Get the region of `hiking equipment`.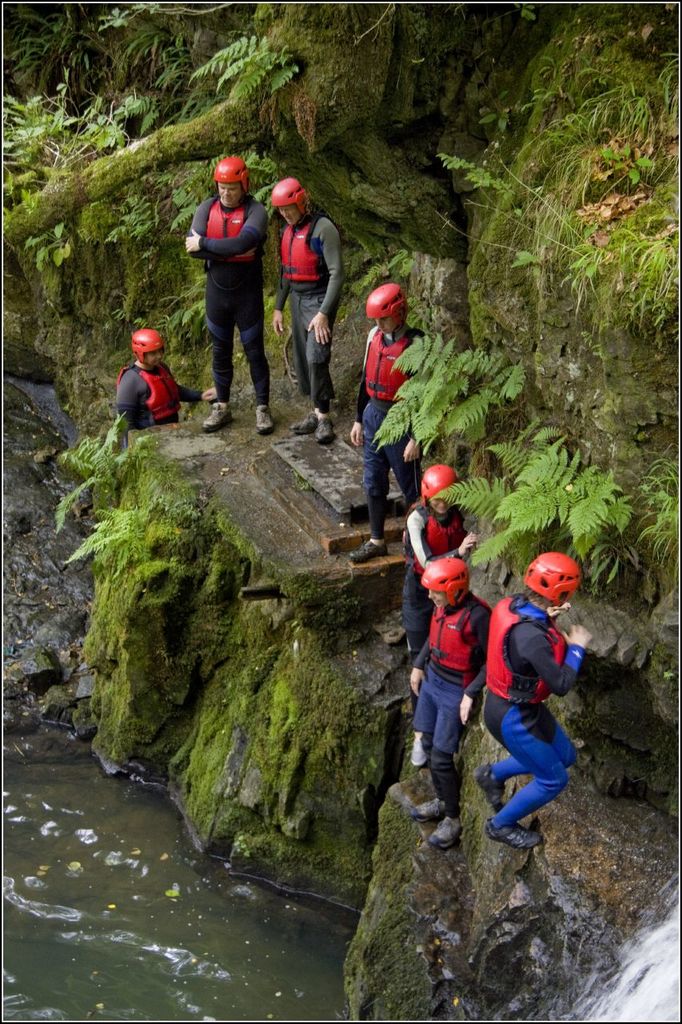
128,329,170,364.
